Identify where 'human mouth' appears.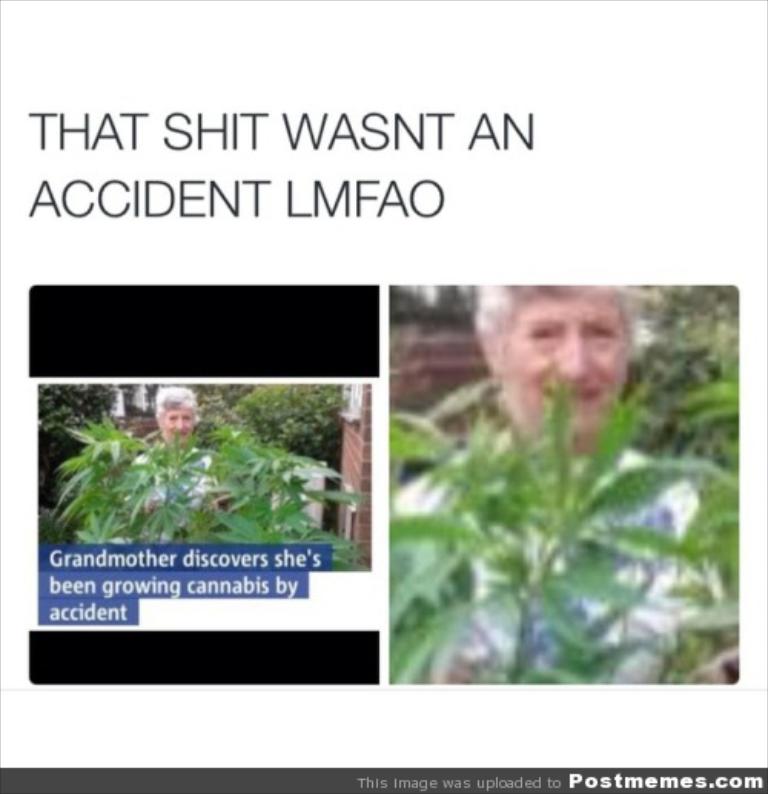
Appears at bbox(539, 381, 605, 409).
